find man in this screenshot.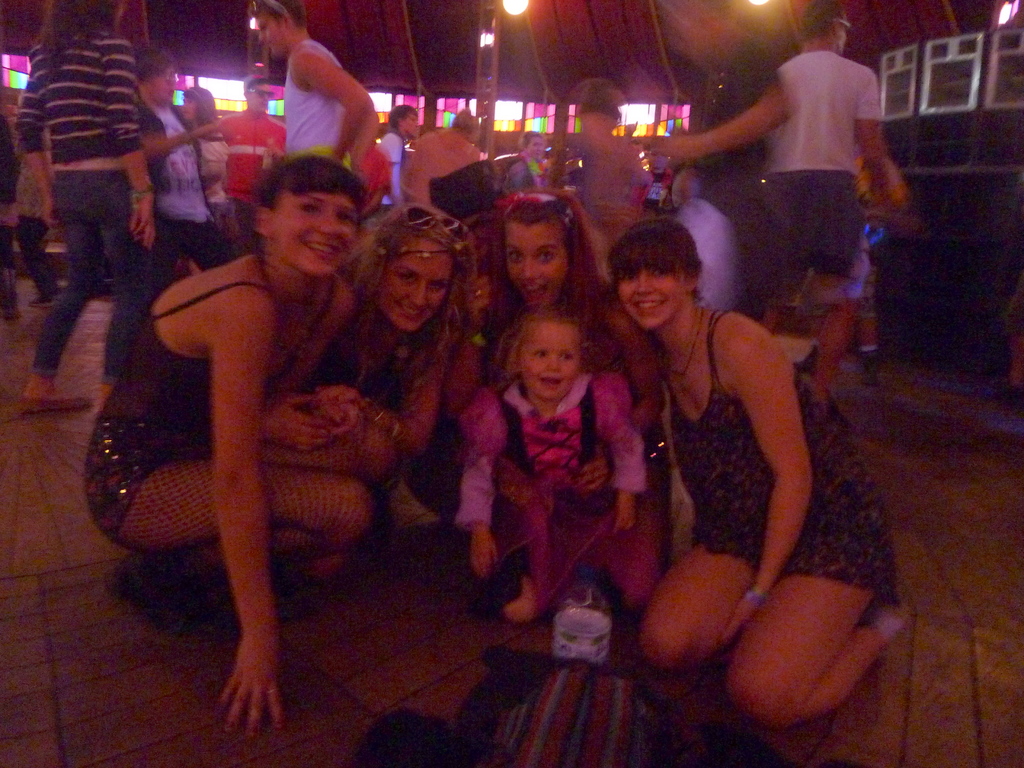
The bounding box for man is x1=144 y1=52 x2=232 y2=300.
